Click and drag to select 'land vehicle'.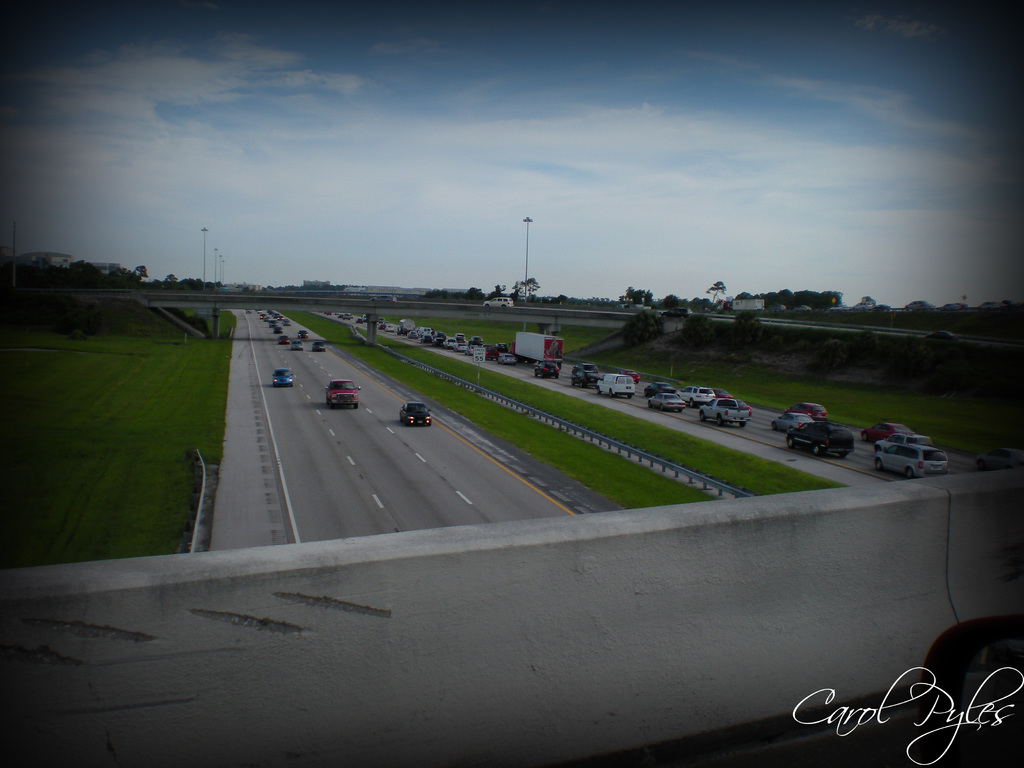
Selection: {"left": 454, "top": 332, "right": 467, "bottom": 339}.
